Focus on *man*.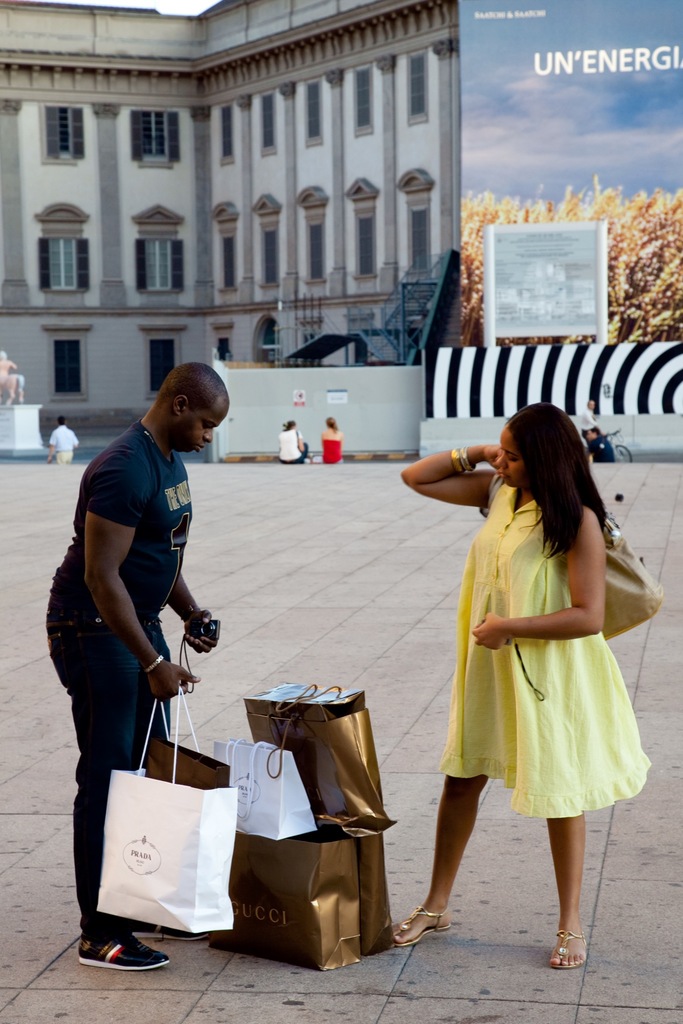
Focused at bbox(51, 362, 230, 975).
